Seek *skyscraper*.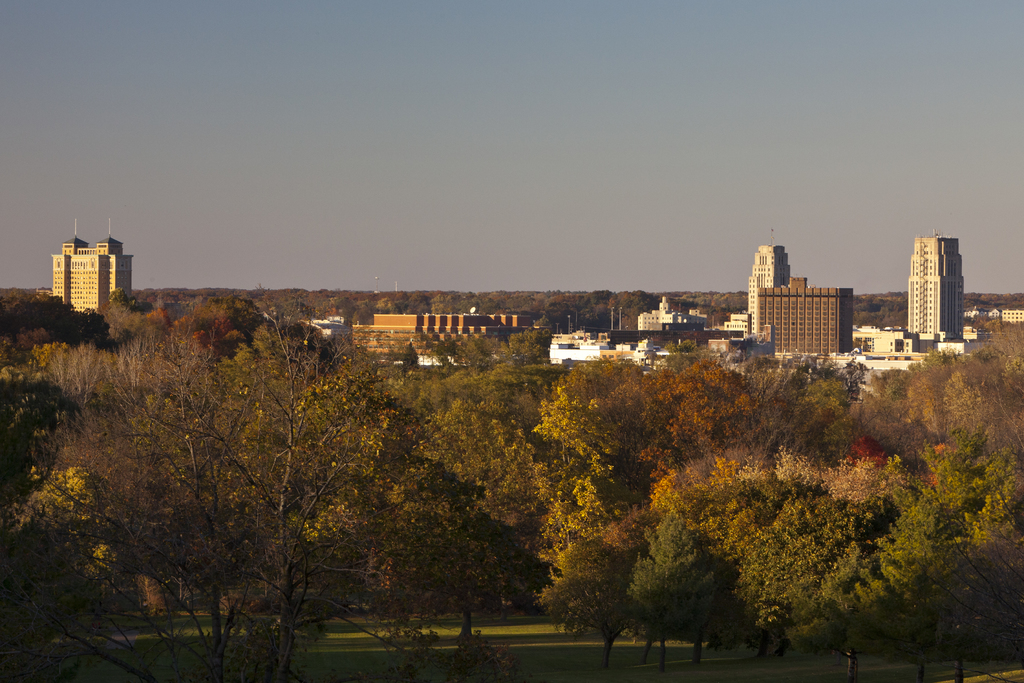
[x1=903, y1=238, x2=966, y2=352].
